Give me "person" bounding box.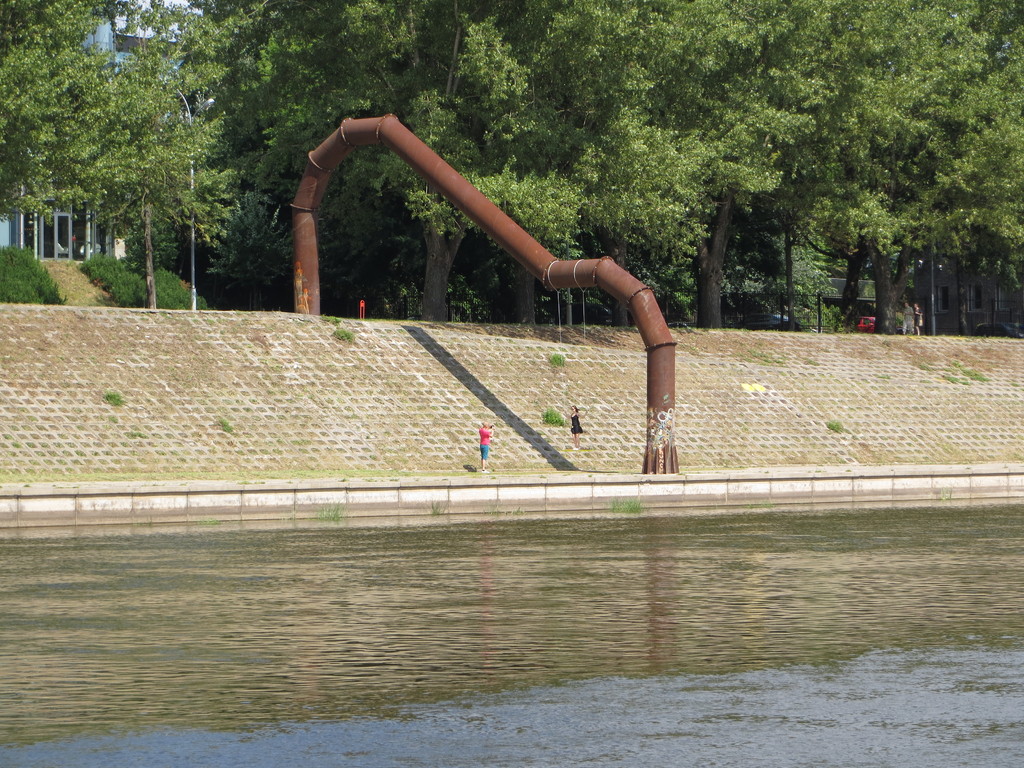
rect(475, 414, 495, 474).
